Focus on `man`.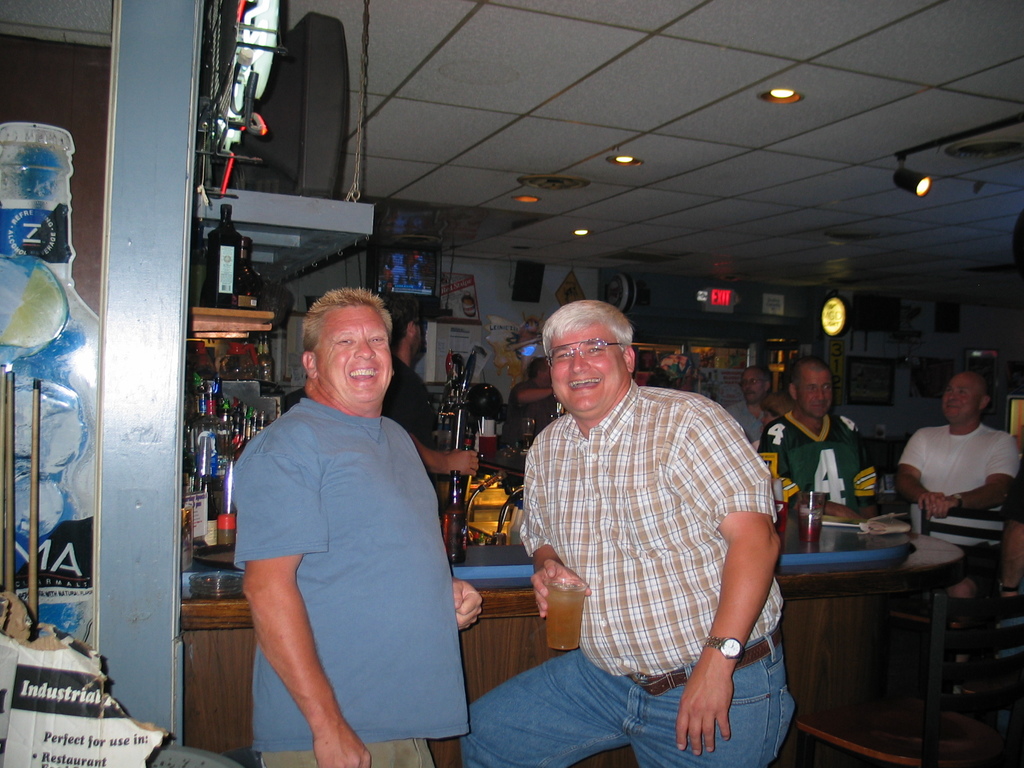
Focused at bbox=(900, 371, 1023, 567).
